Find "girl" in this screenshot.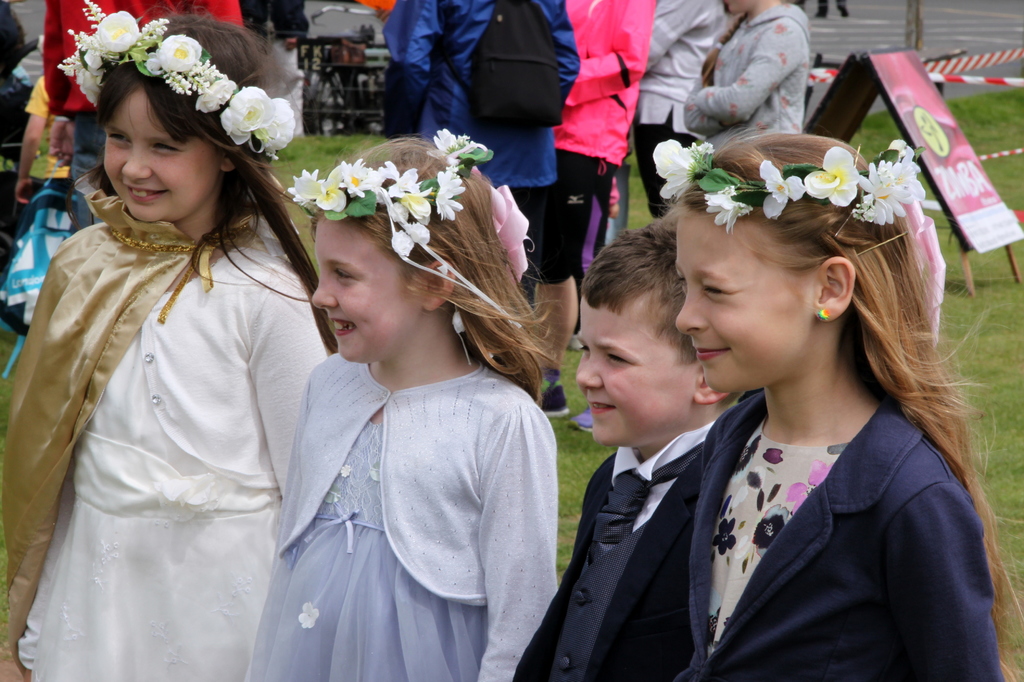
The bounding box for "girl" is left=0, top=15, right=330, bottom=681.
